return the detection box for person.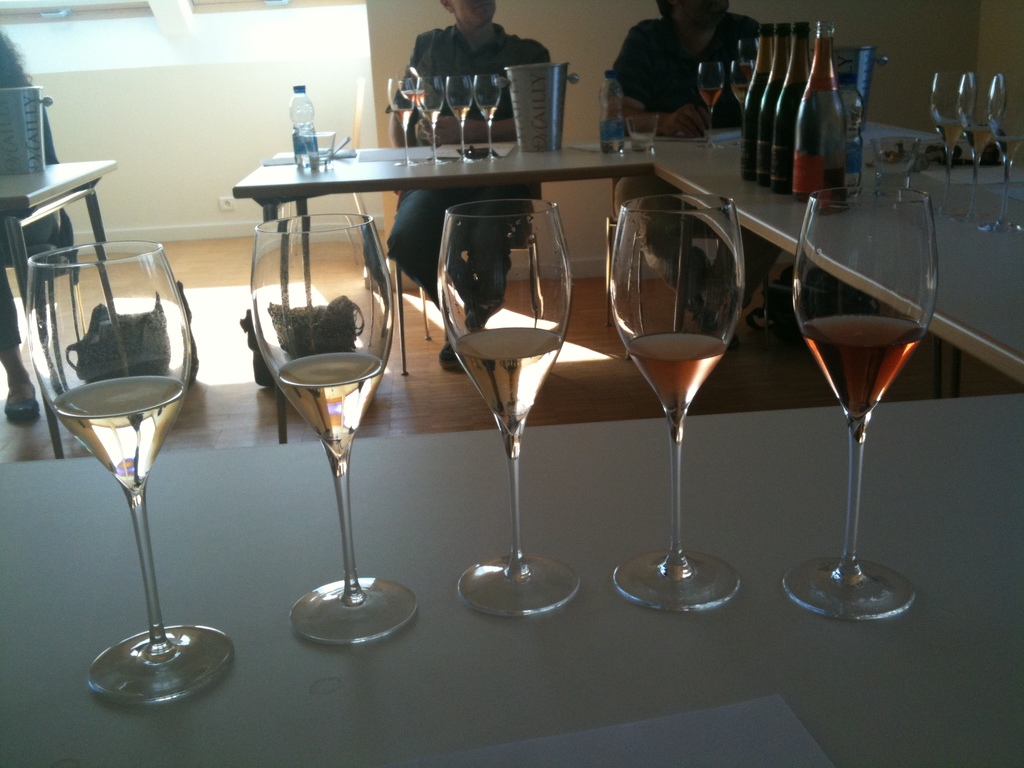
box=[602, 0, 769, 359].
